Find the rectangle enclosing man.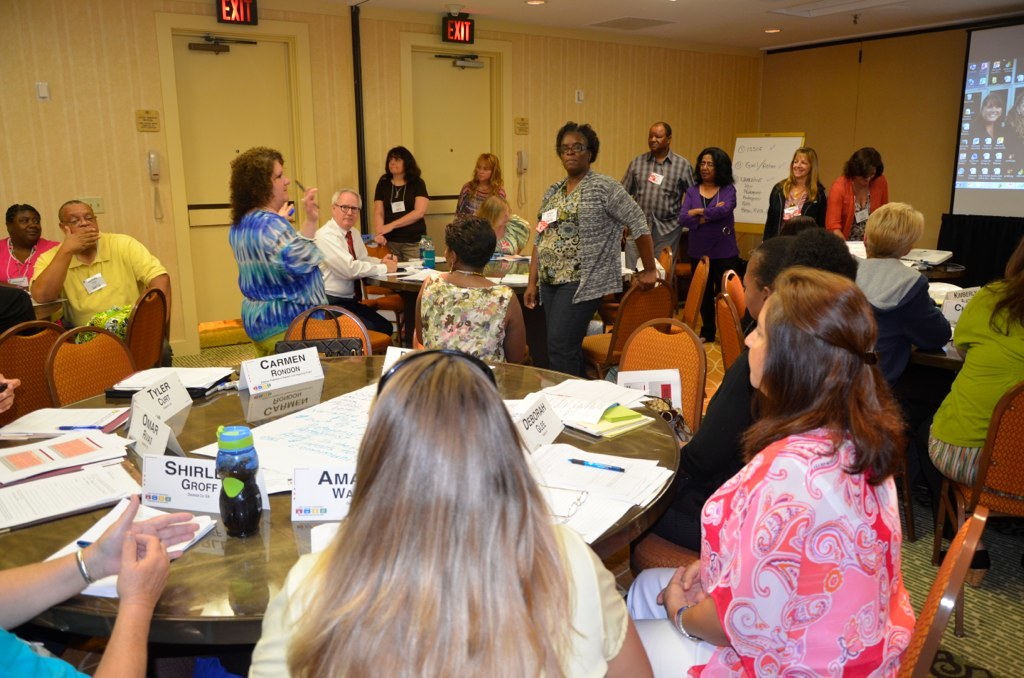
21 198 174 357.
